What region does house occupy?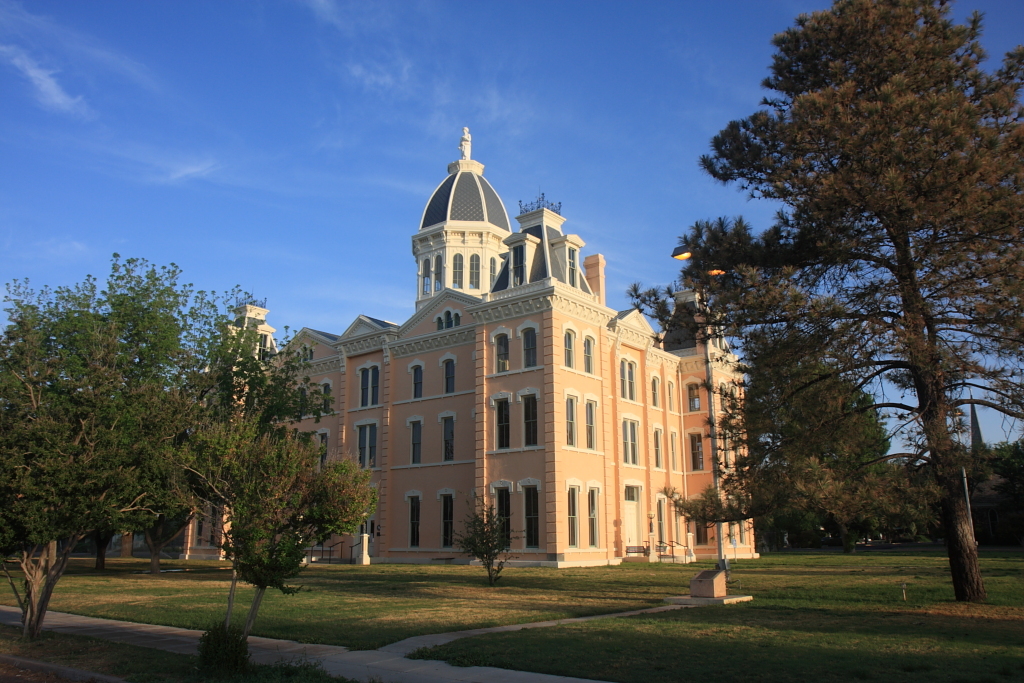
locate(173, 128, 762, 568).
